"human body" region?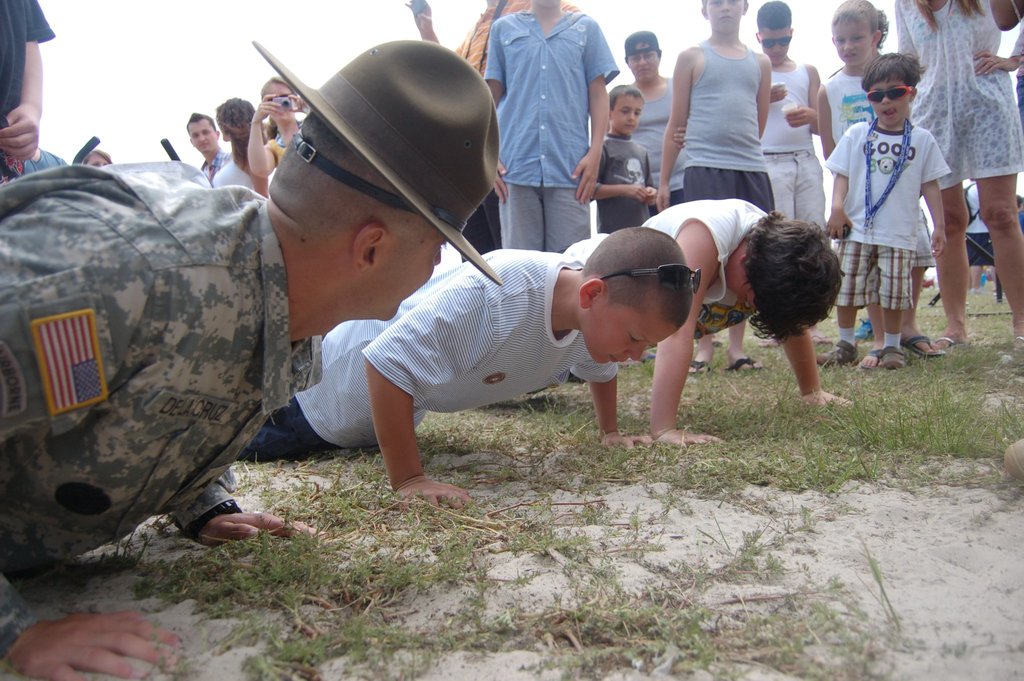
Rect(0, 163, 321, 680)
